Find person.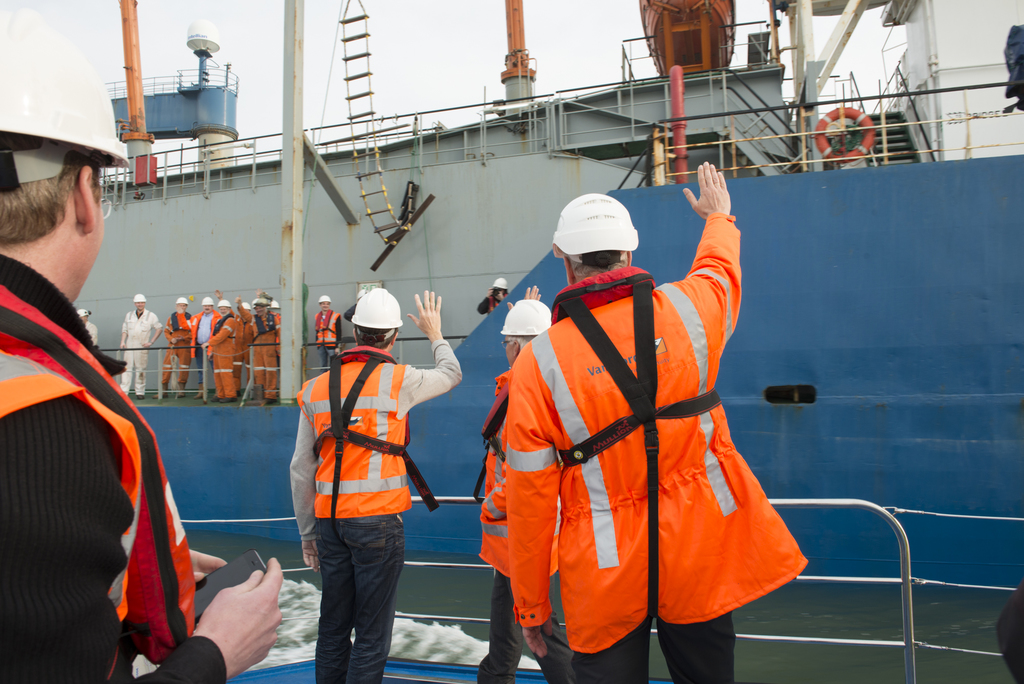
l=474, t=282, r=579, b=683.
